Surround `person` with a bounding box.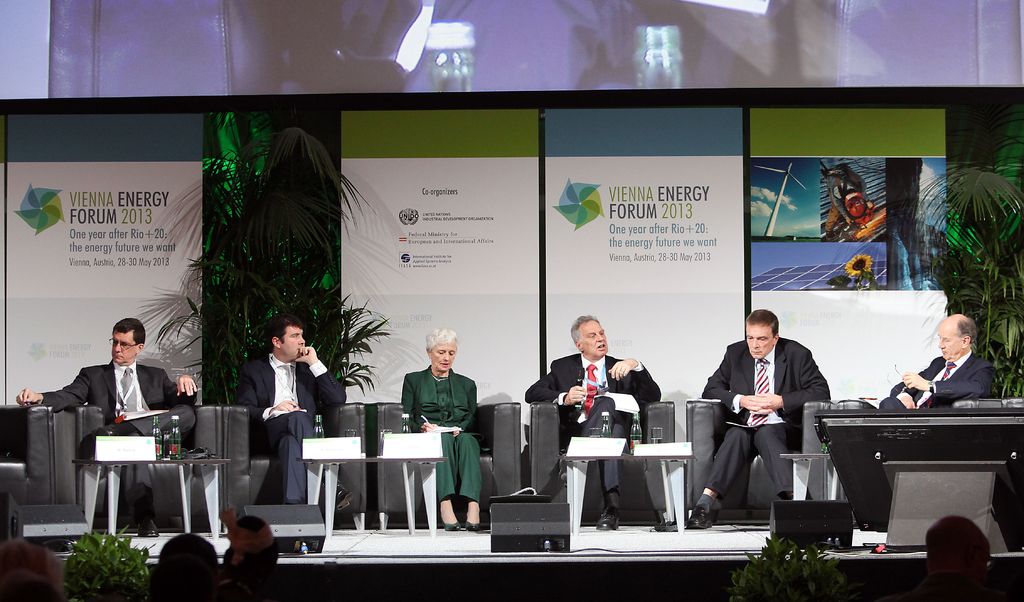
899/315/1004/437.
